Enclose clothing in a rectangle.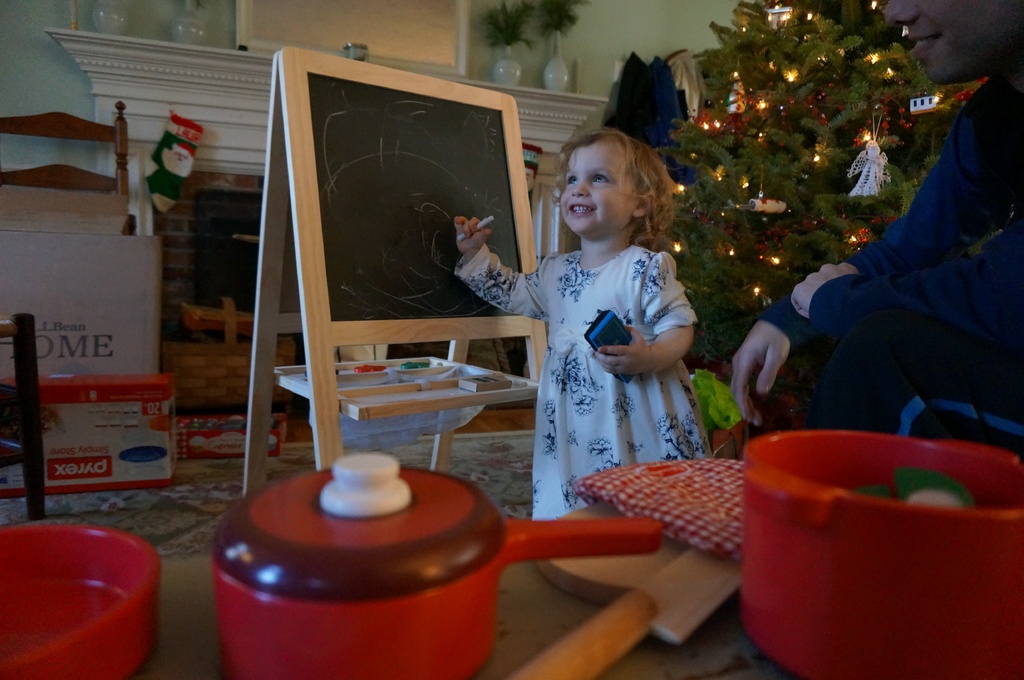
<box>756,72,1023,436</box>.
